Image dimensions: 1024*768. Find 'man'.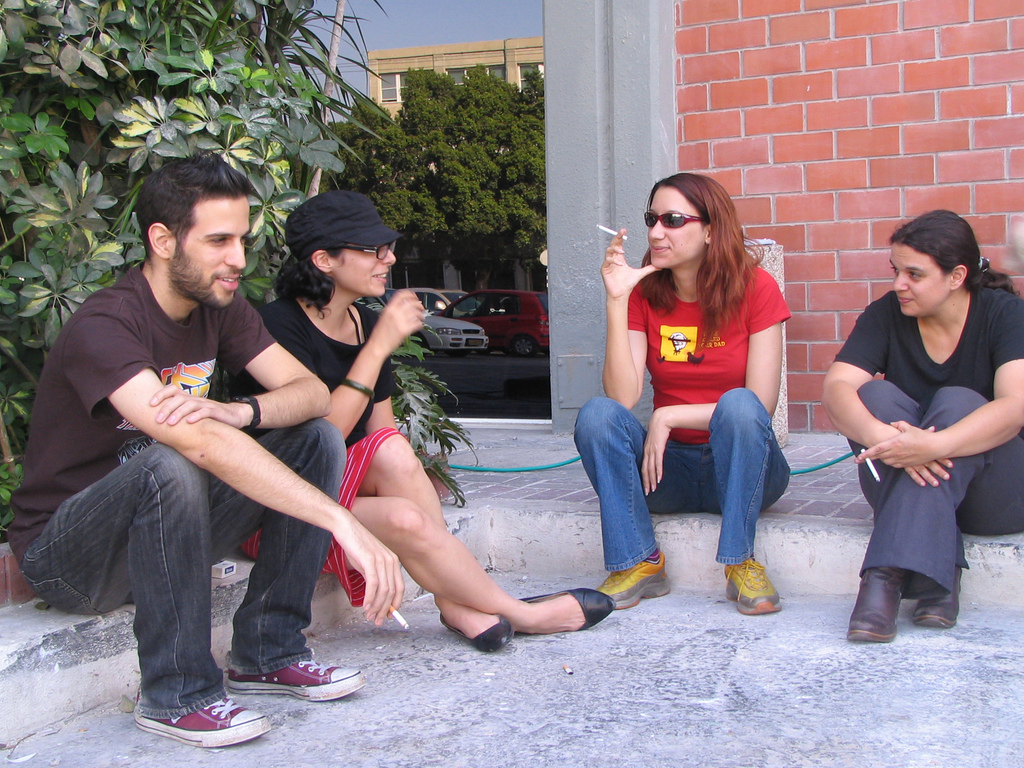
bbox=(2, 154, 410, 750).
